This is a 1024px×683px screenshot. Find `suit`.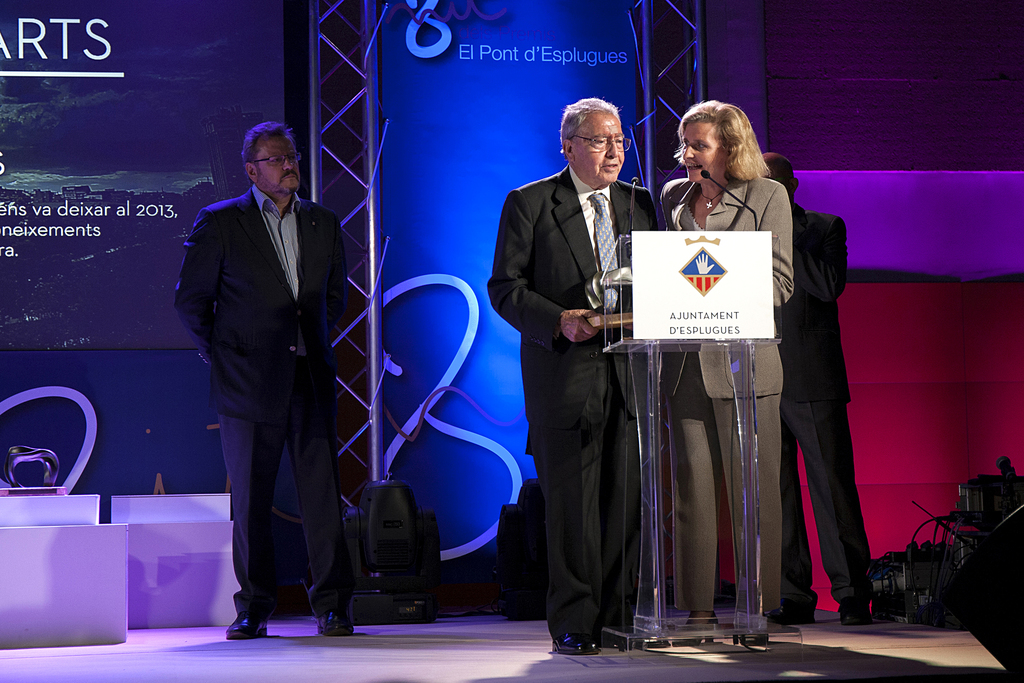
Bounding box: BBox(779, 207, 876, 600).
